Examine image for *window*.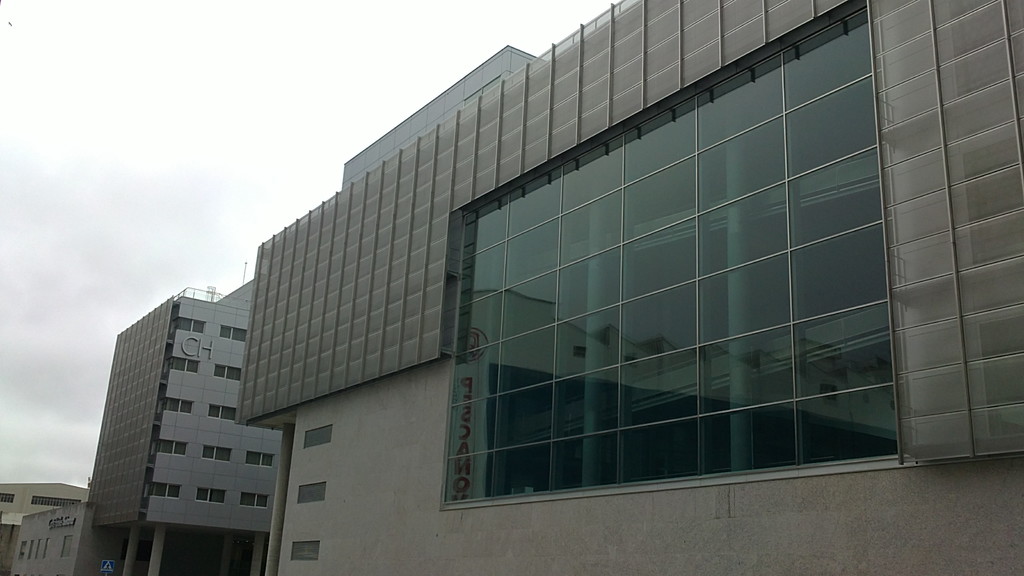
Examination result: x1=35, y1=537, x2=40, y2=559.
